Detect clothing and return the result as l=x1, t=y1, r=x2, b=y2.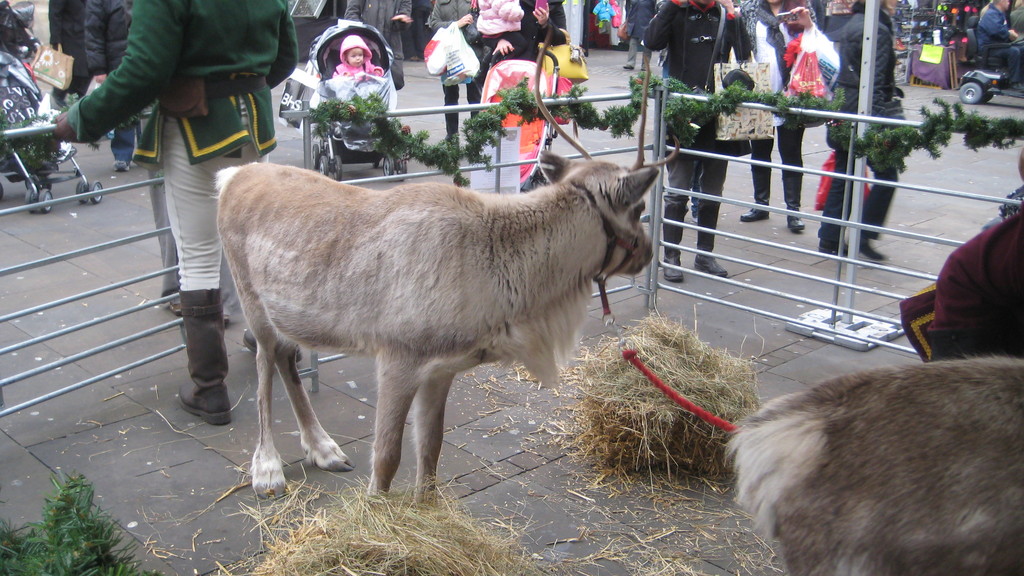
l=727, t=0, r=806, b=191.
